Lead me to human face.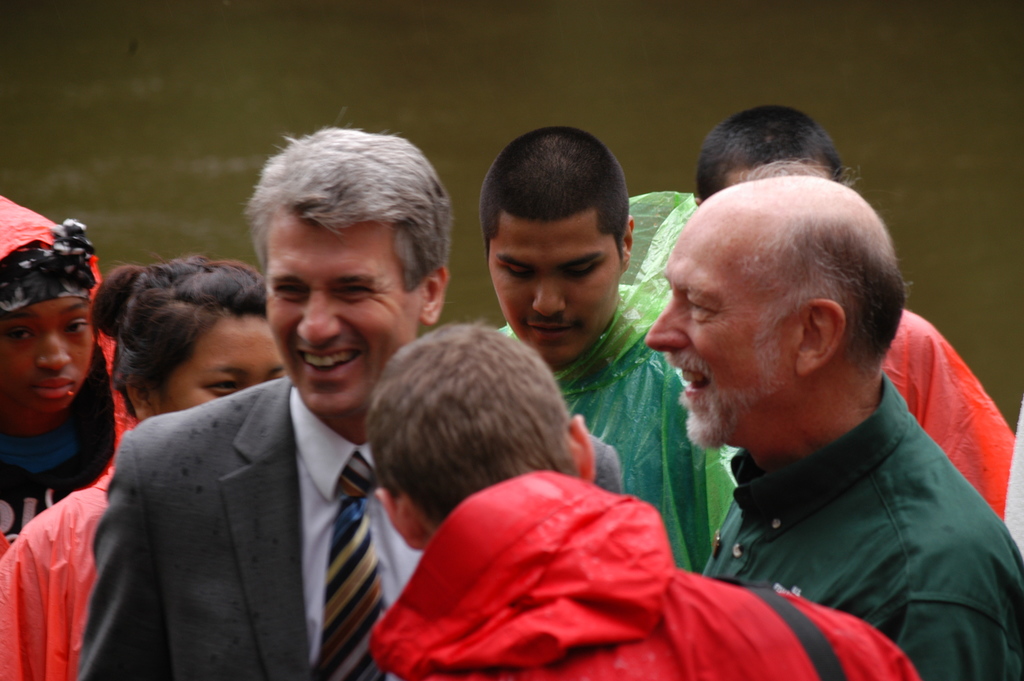
Lead to box=[492, 217, 623, 363].
